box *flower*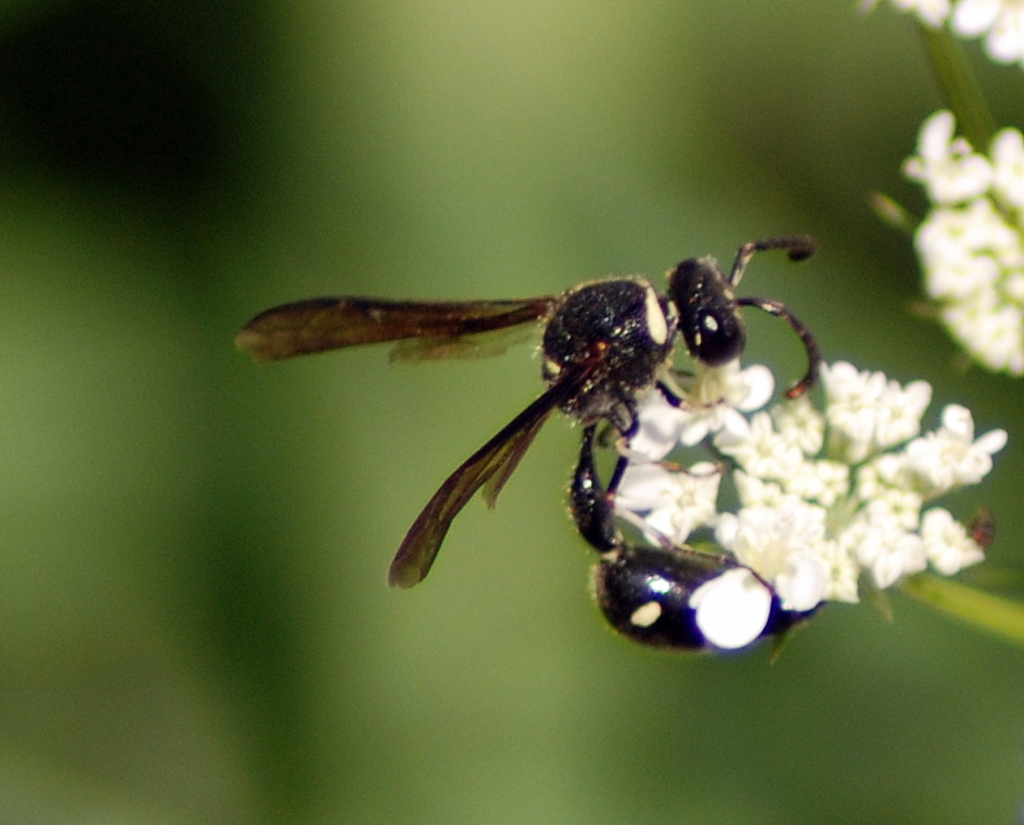
896:103:1023:382
